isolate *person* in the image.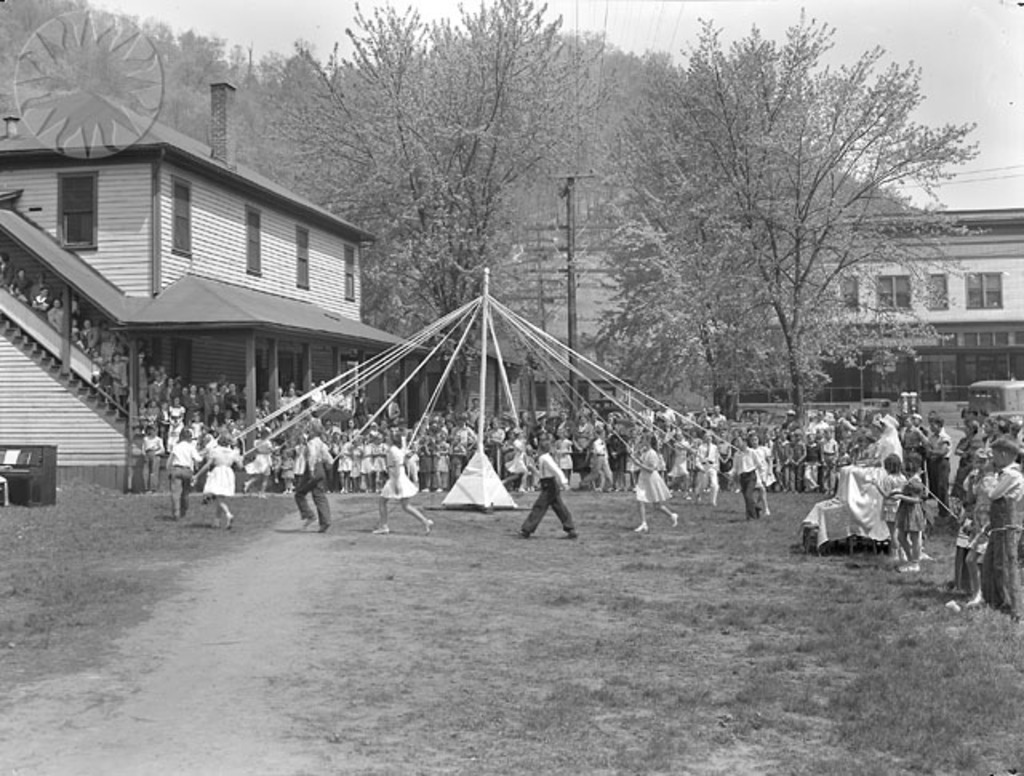
Isolated region: 586,429,621,491.
